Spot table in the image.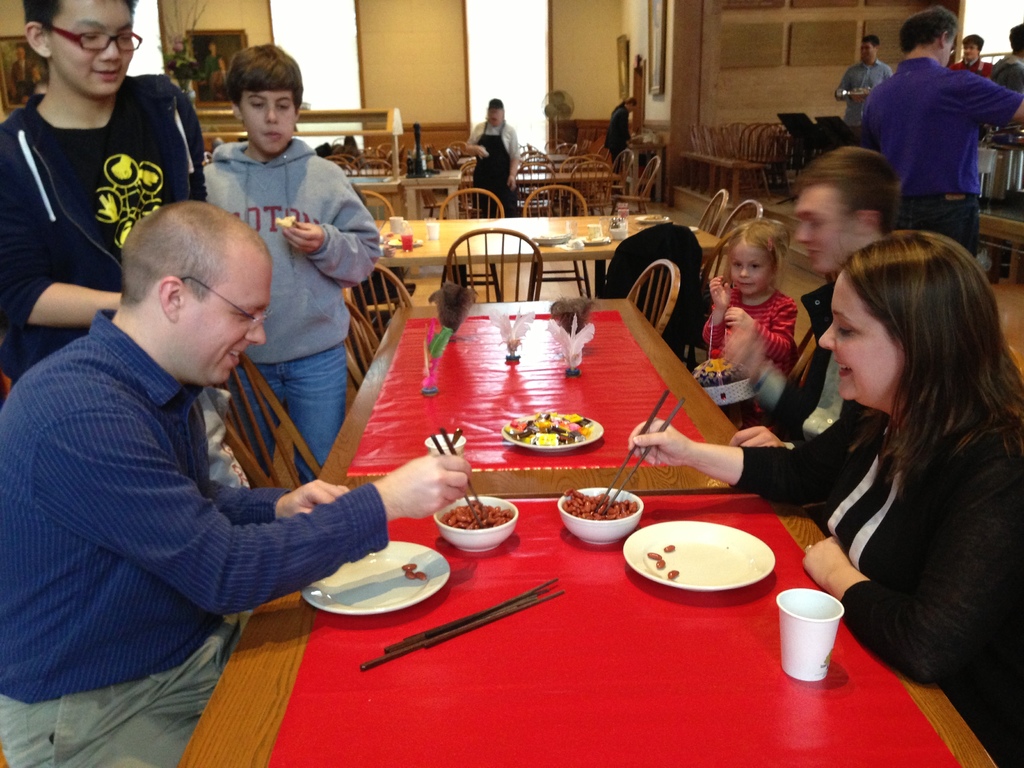
table found at BBox(324, 163, 620, 210).
